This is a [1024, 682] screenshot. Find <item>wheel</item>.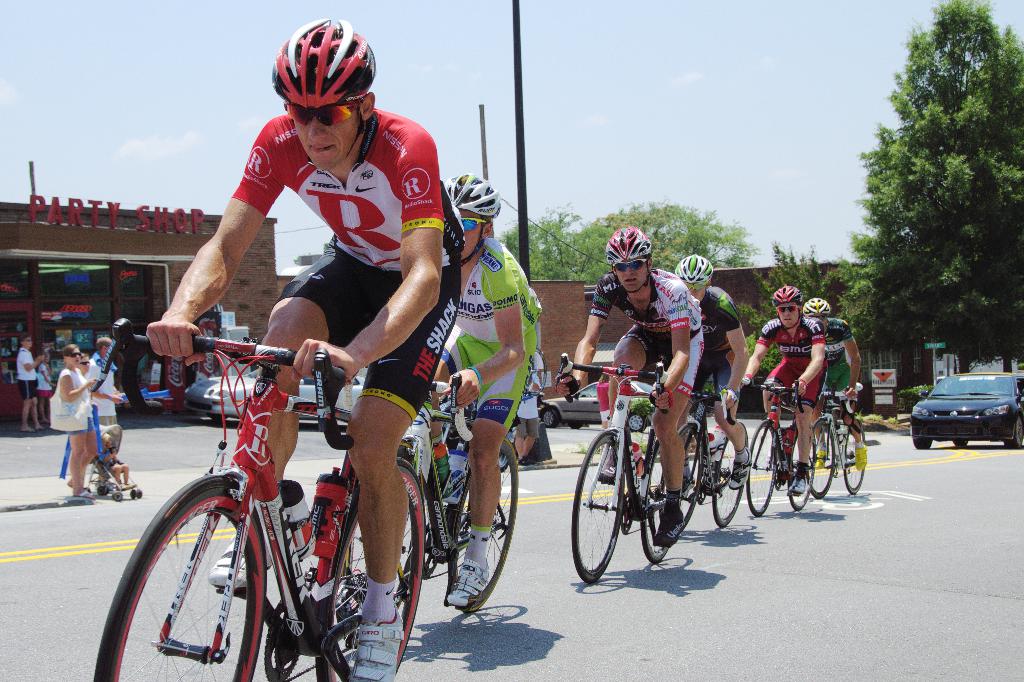
Bounding box: (left=573, top=424, right=636, bottom=581).
